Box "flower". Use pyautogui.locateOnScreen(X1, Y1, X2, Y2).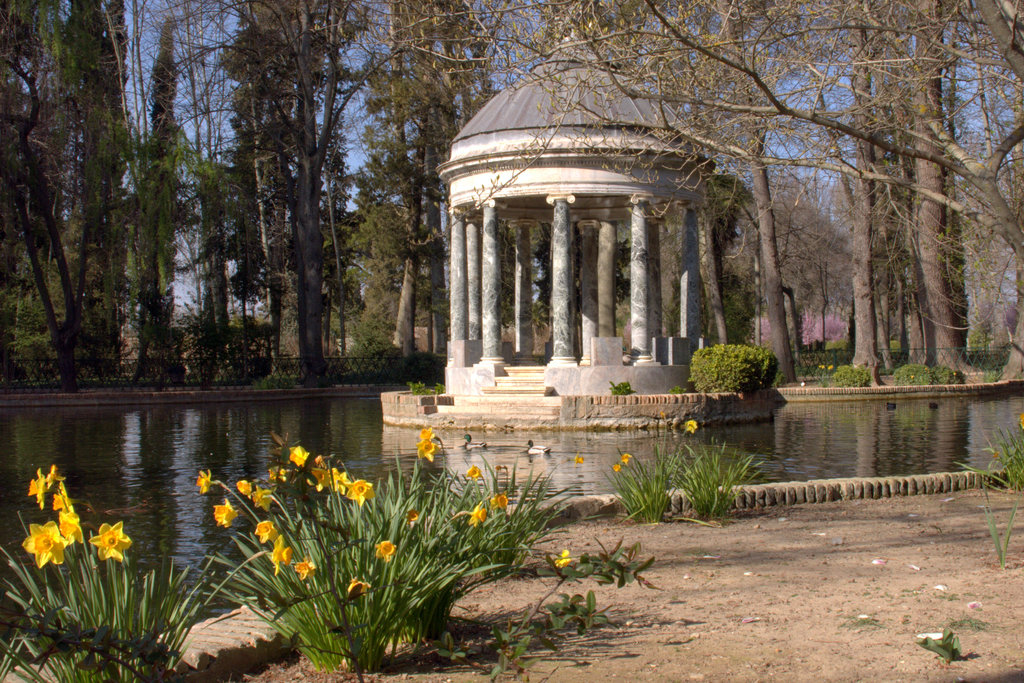
pyautogui.locateOnScreen(374, 538, 404, 559).
